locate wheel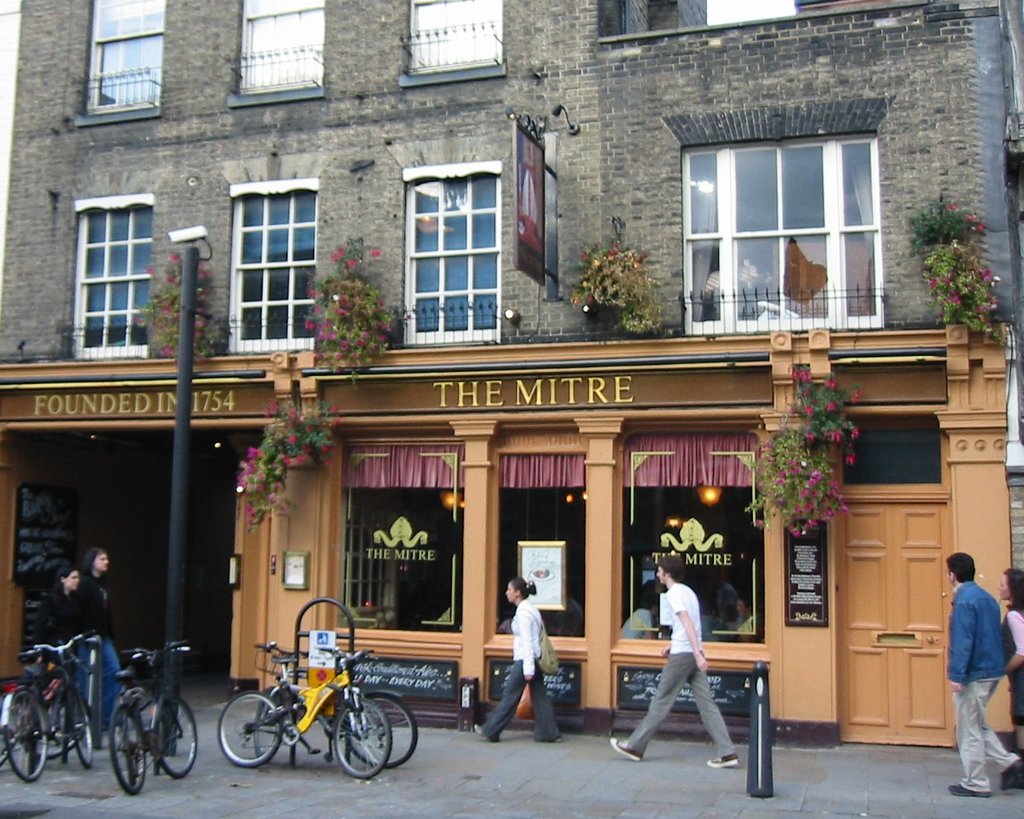
[258, 695, 277, 755]
